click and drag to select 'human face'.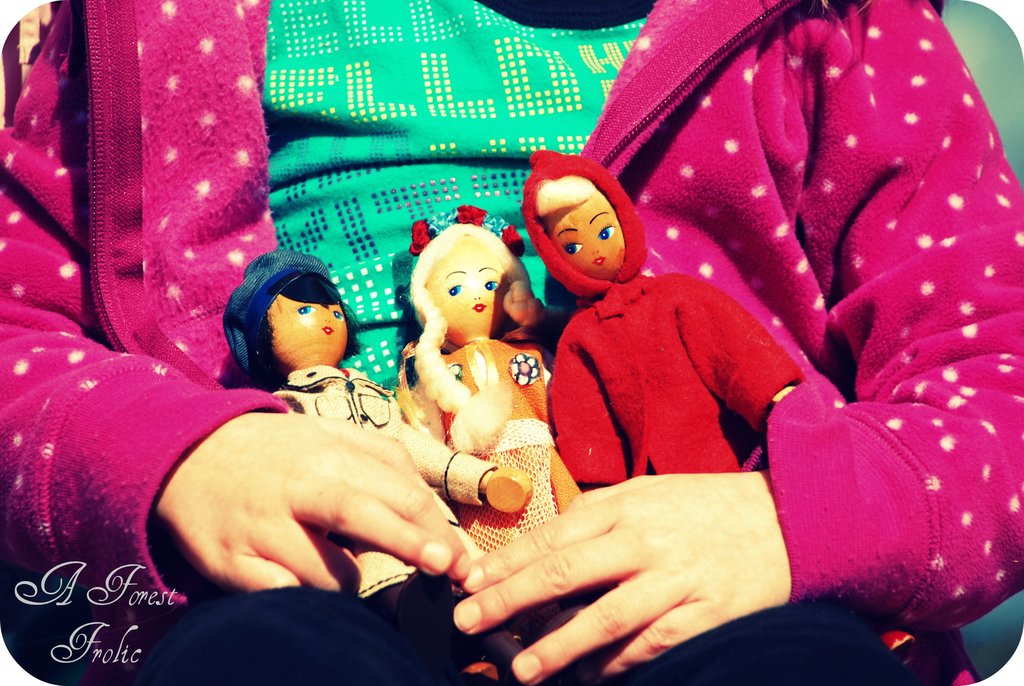
Selection: locate(276, 293, 348, 343).
